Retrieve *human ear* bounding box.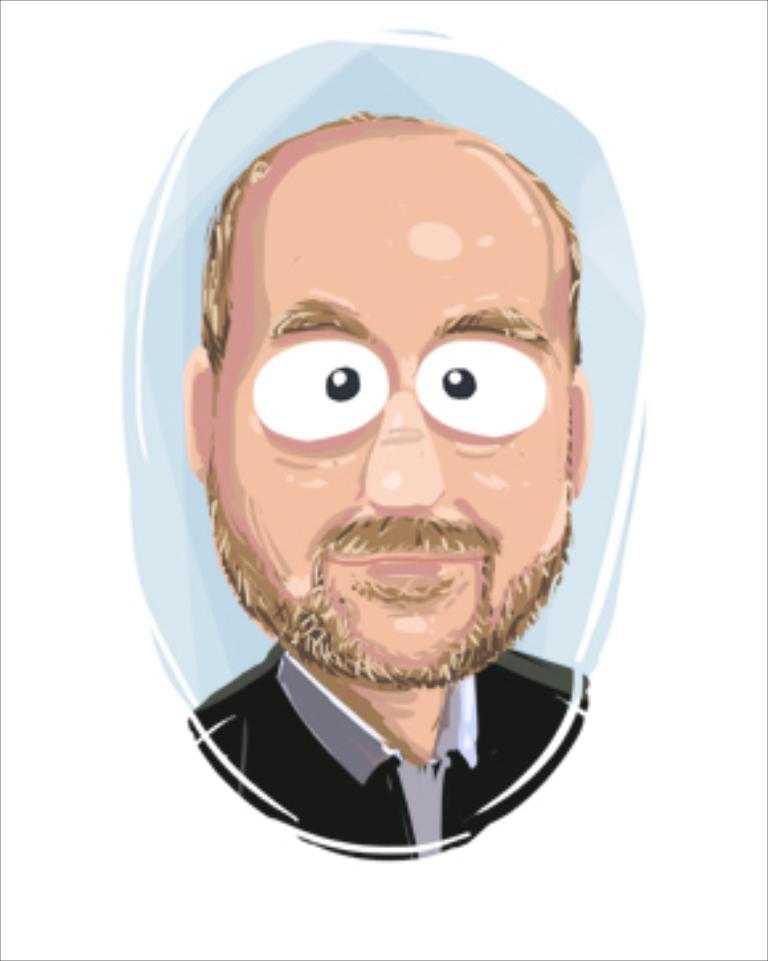
Bounding box: [x1=180, y1=344, x2=209, y2=479].
